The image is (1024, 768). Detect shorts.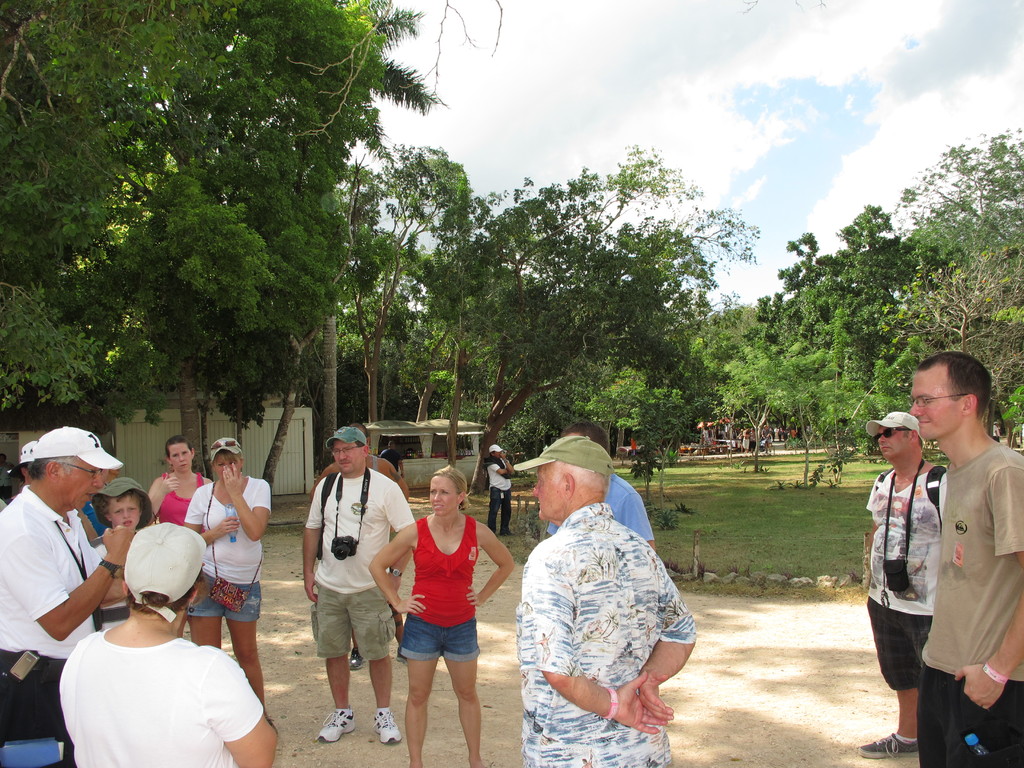
Detection: bbox=[188, 577, 260, 620].
